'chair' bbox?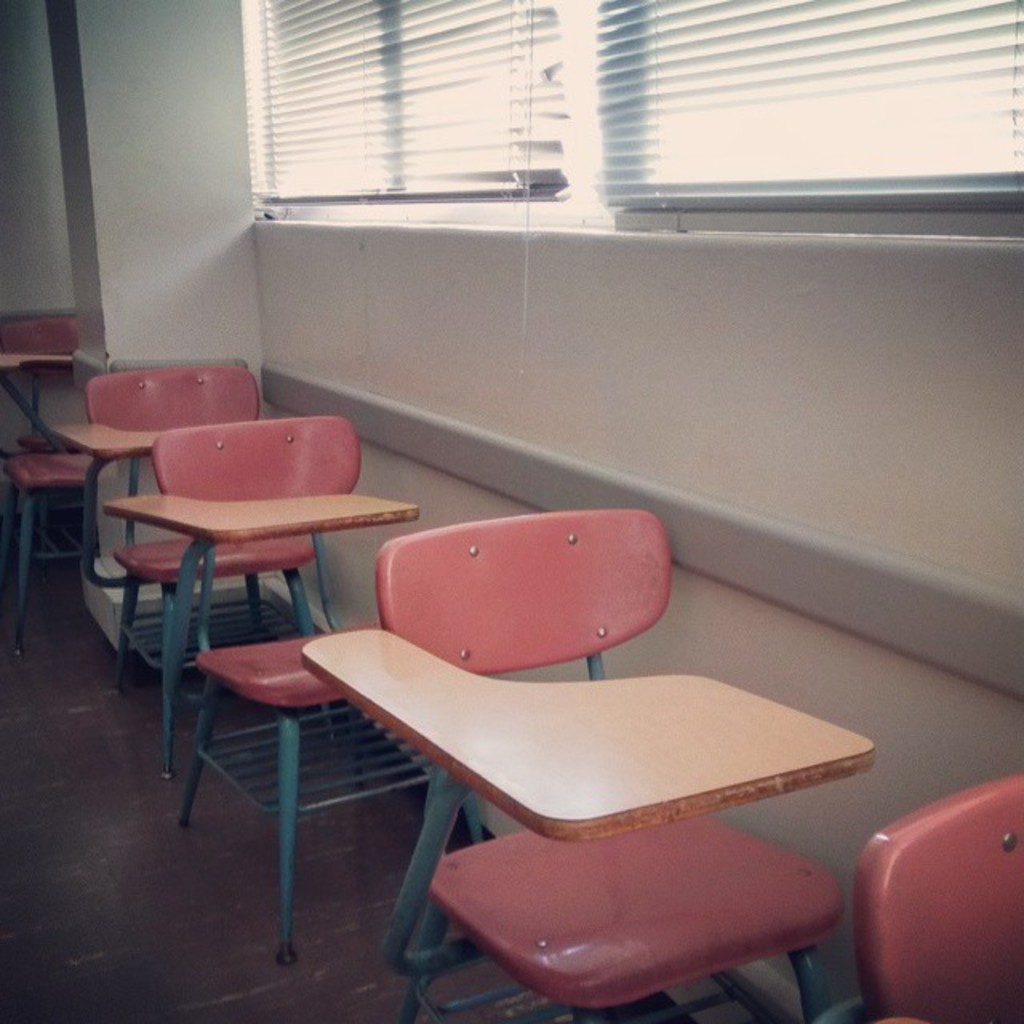
(101,414,488,971)
